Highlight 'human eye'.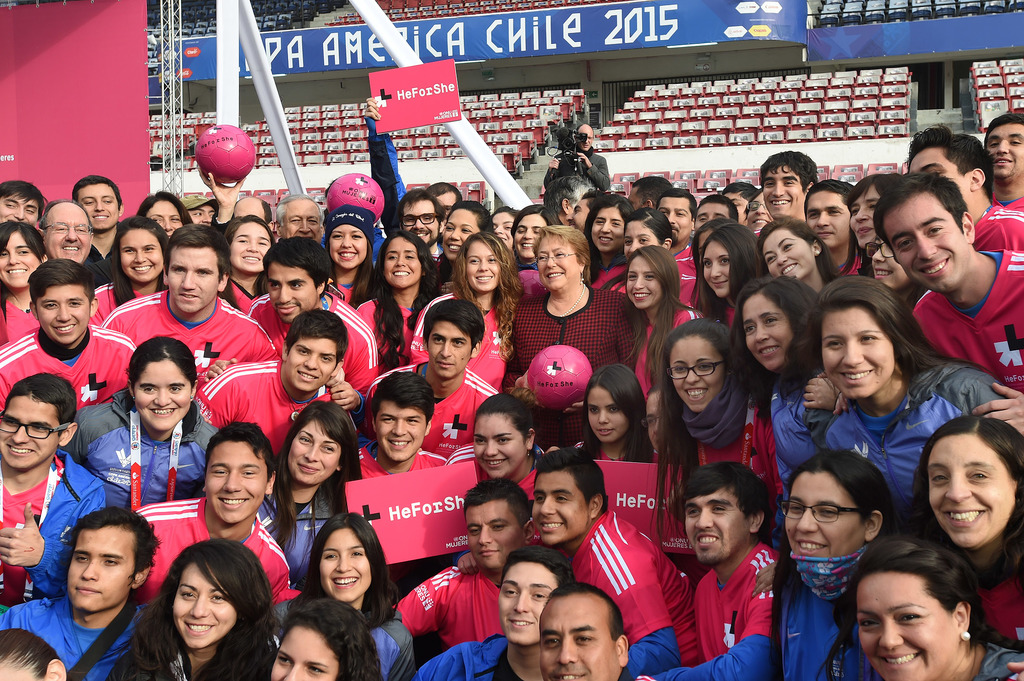
Highlighted region: [x1=422, y1=213, x2=431, y2=222].
